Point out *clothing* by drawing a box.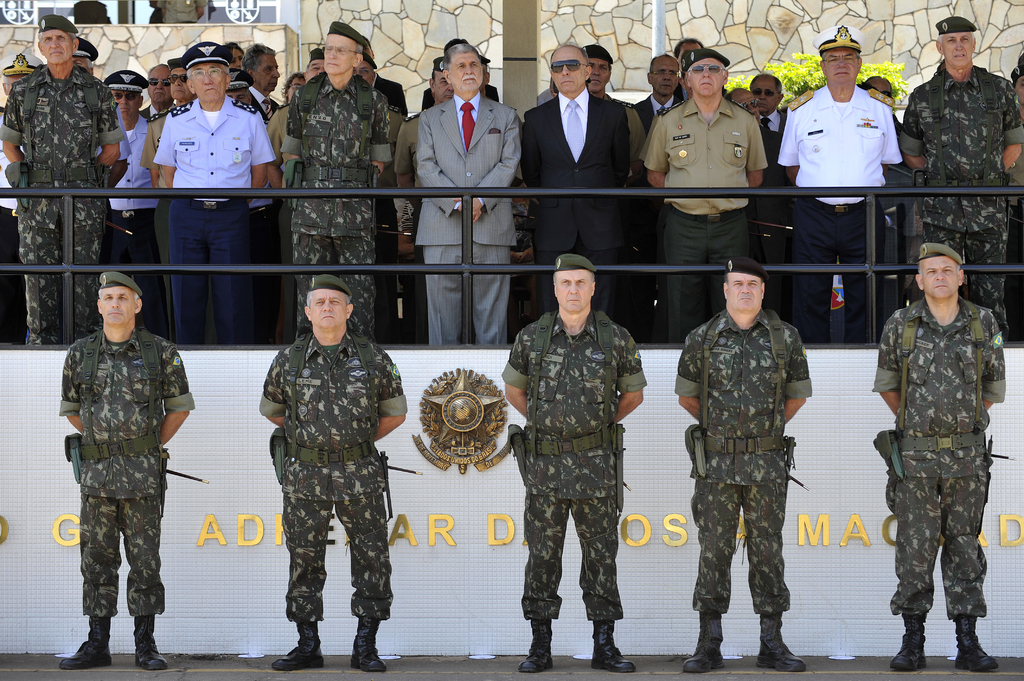
bbox(689, 486, 796, 611).
